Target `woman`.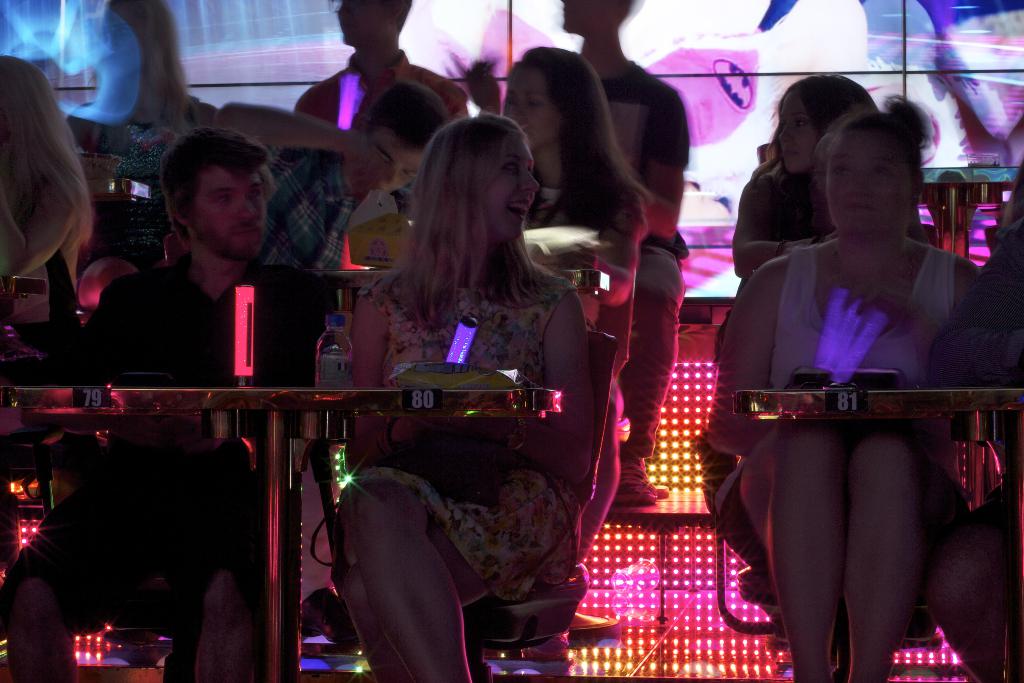
Target region: x1=761, y1=120, x2=982, y2=668.
